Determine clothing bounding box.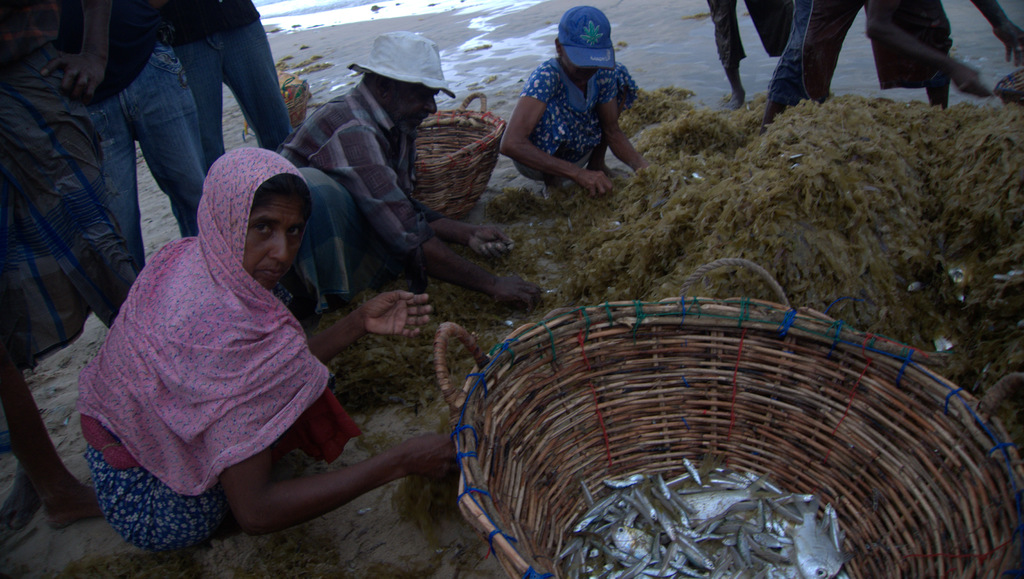
Determined: 710, 0, 792, 72.
